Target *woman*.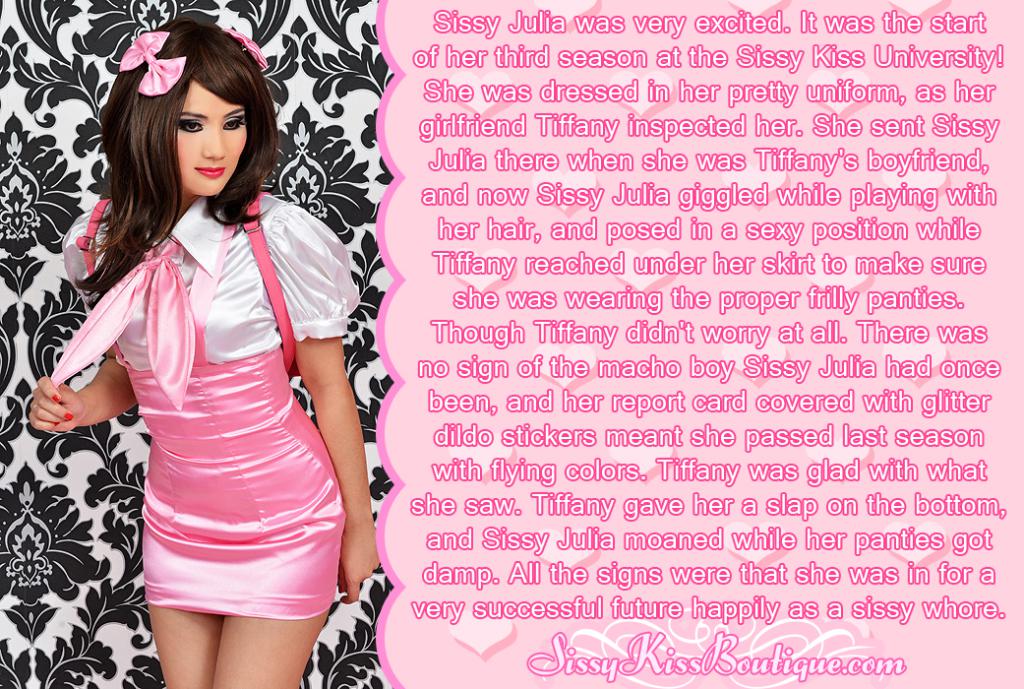
Target region: <region>17, 25, 360, 656</region>.
